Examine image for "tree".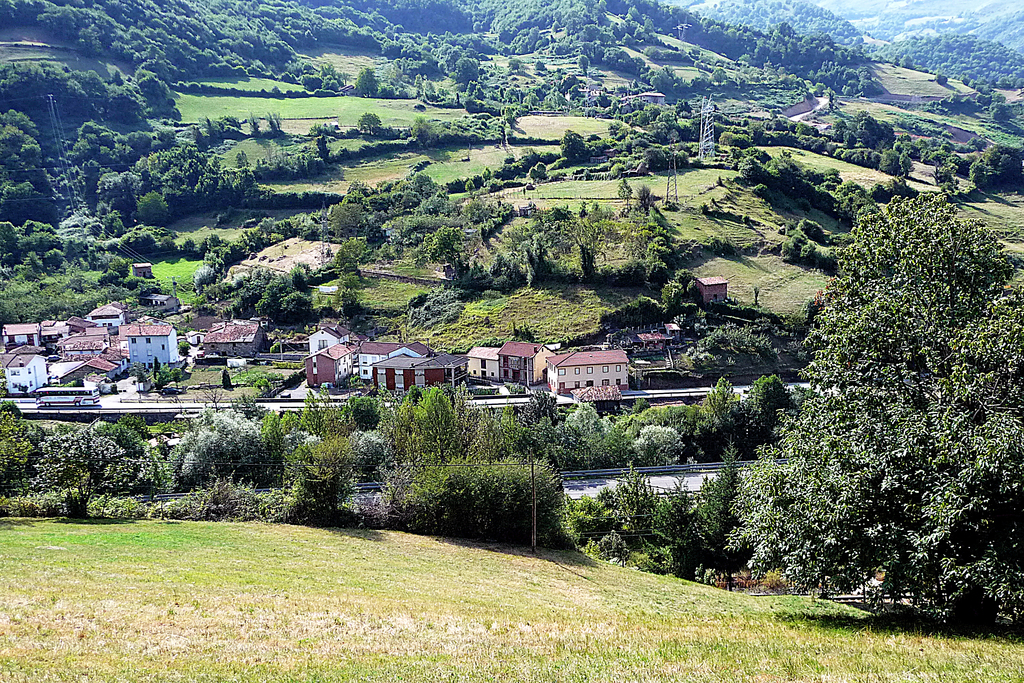
Examination result: [402,382,468,461].
